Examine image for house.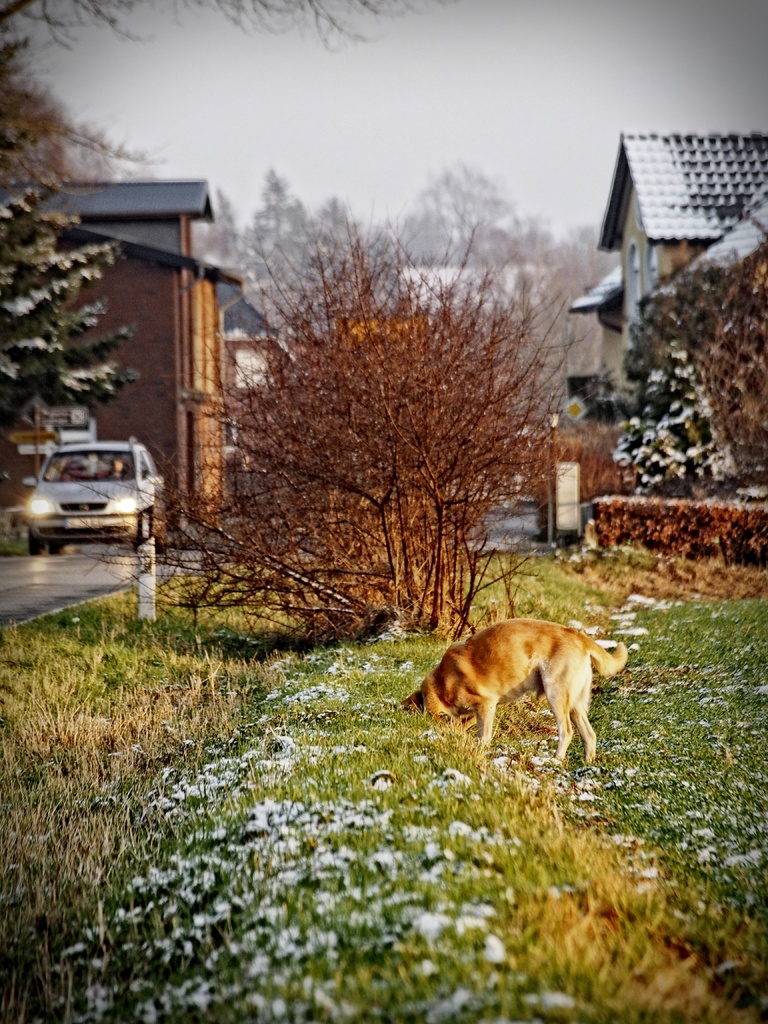
Examination result: select_region(216, 266, 301, 532).
